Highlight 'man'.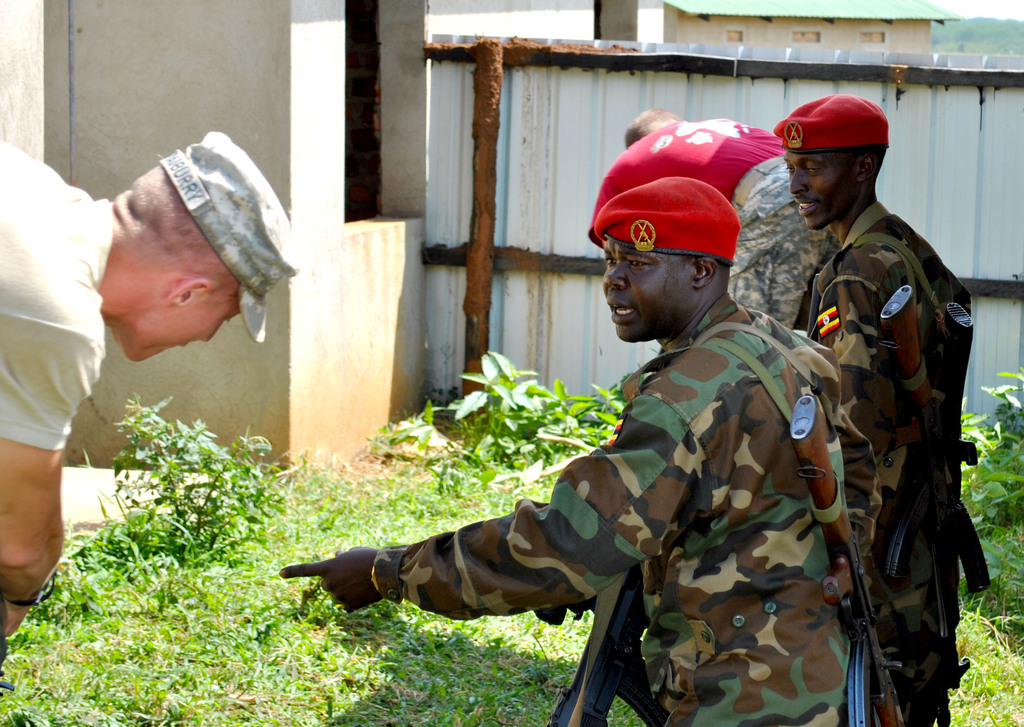
Highlighted region: 319,154,895,704.
